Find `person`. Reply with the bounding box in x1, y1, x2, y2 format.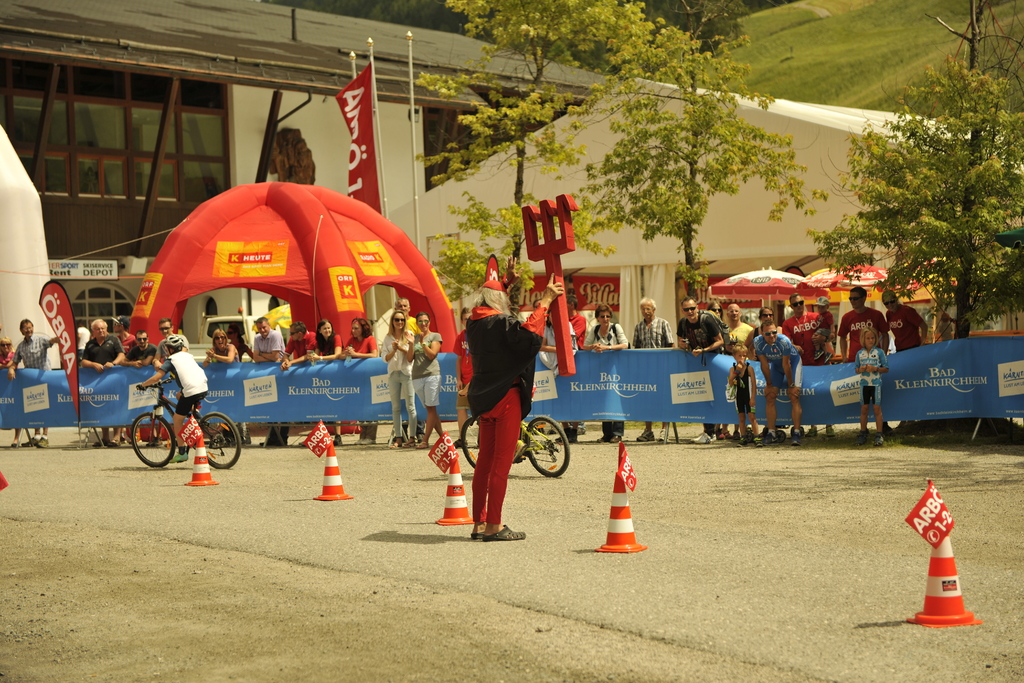
537, 302, 583, 381.
